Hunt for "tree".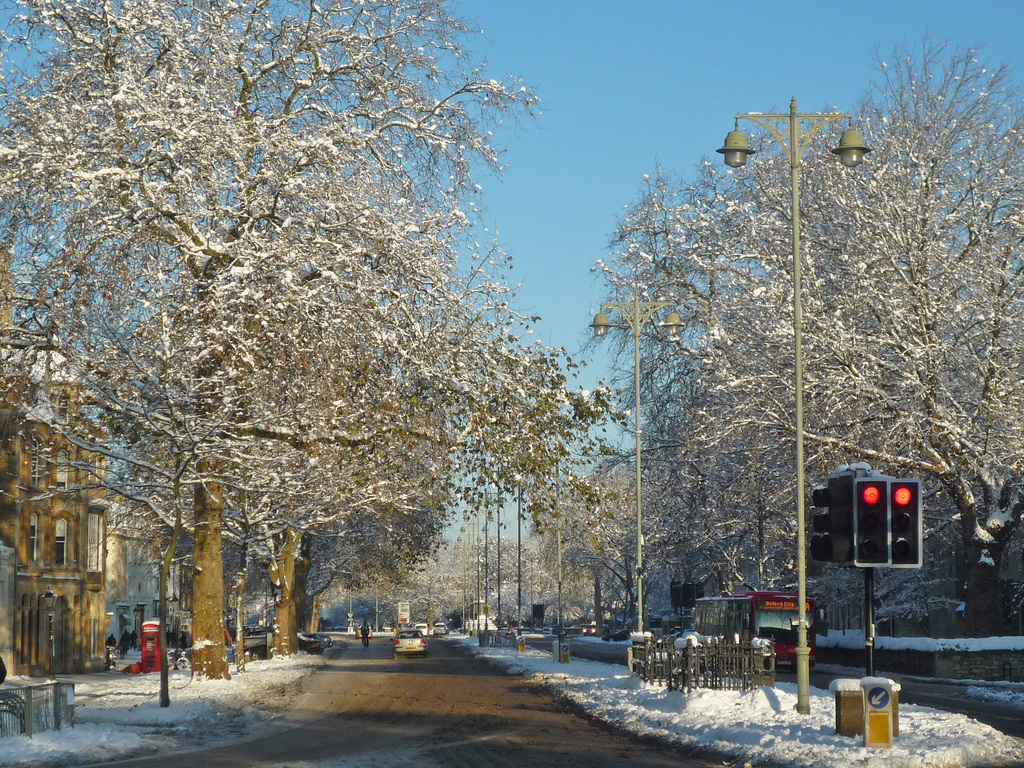
Hunted down at [616, 29, 1023, 632].
